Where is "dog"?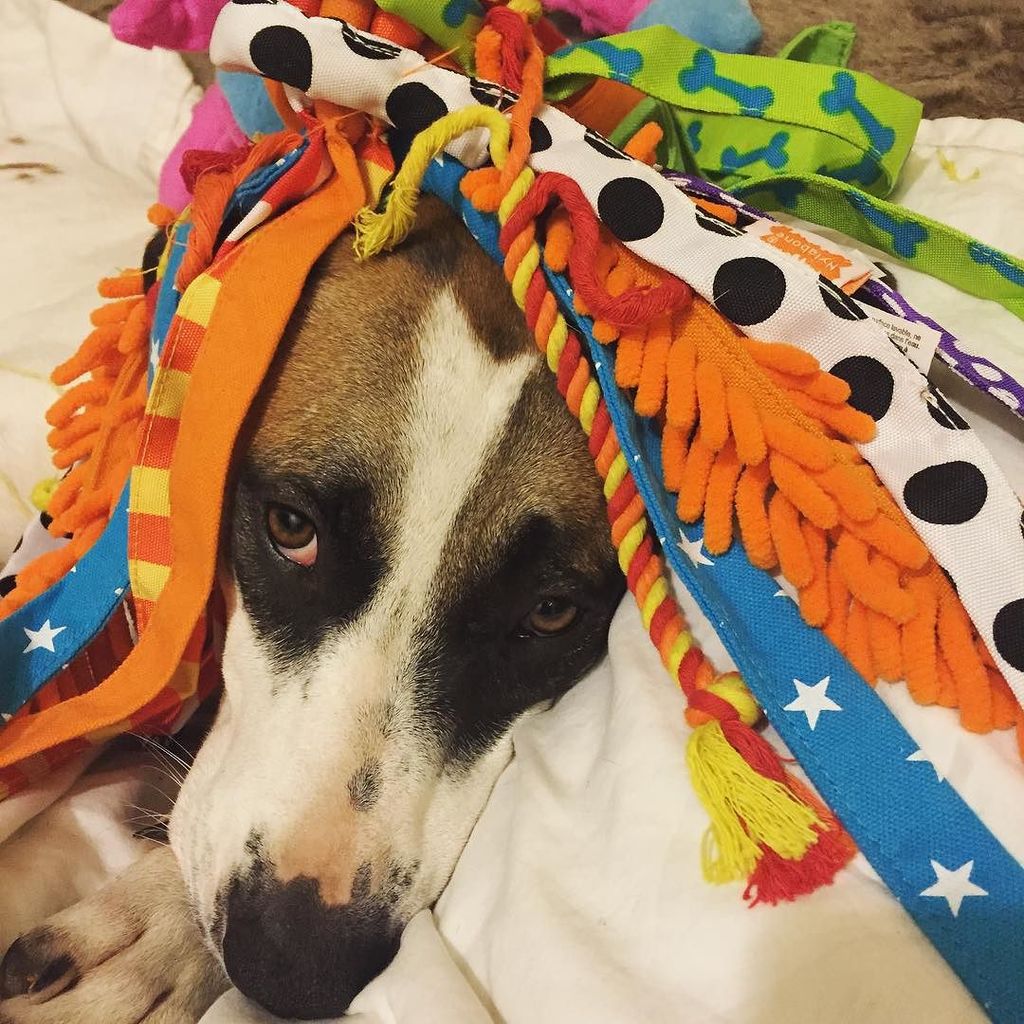
{"left": 0, "top": 193, "right": 631, "bottom": 1023}.
